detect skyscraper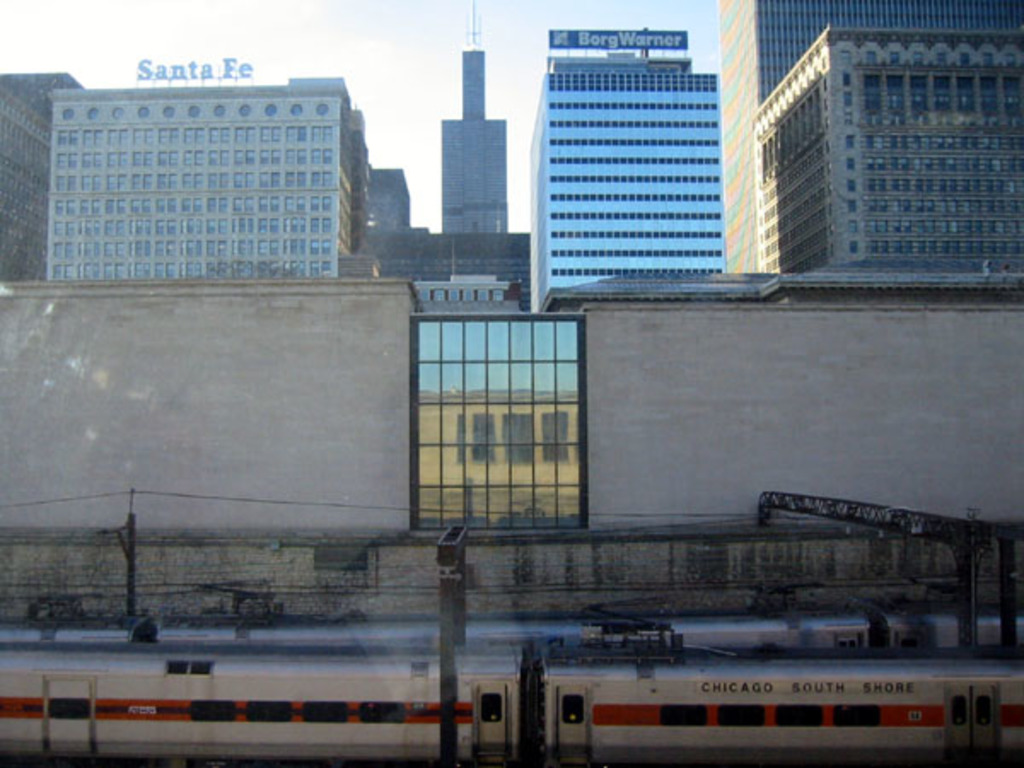
(700, 7, 997, 317)
